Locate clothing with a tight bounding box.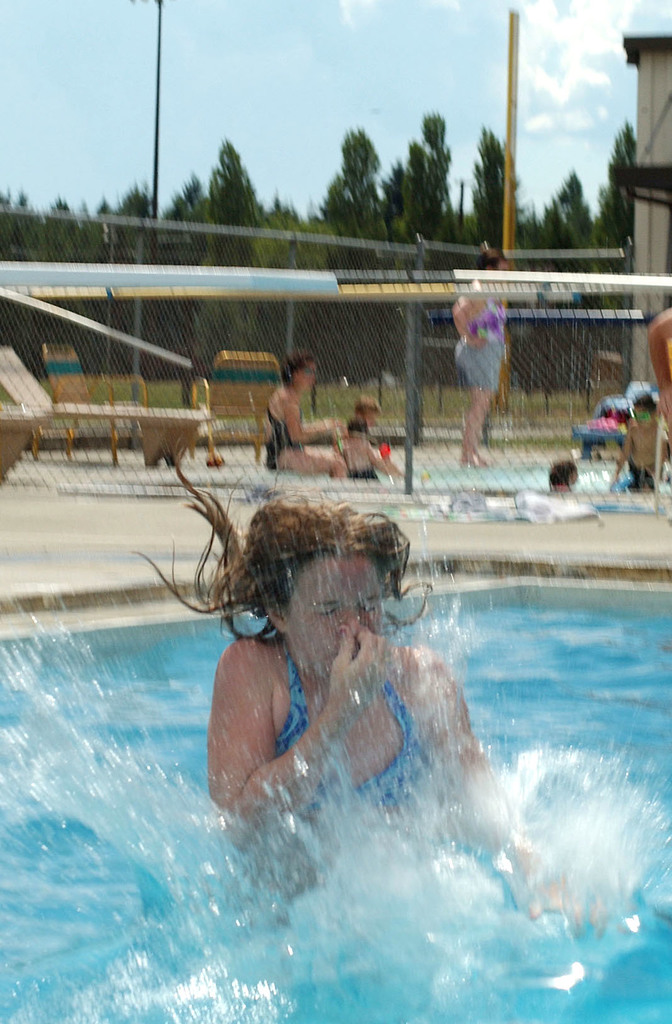
box=[437, 281, 517, 395].
